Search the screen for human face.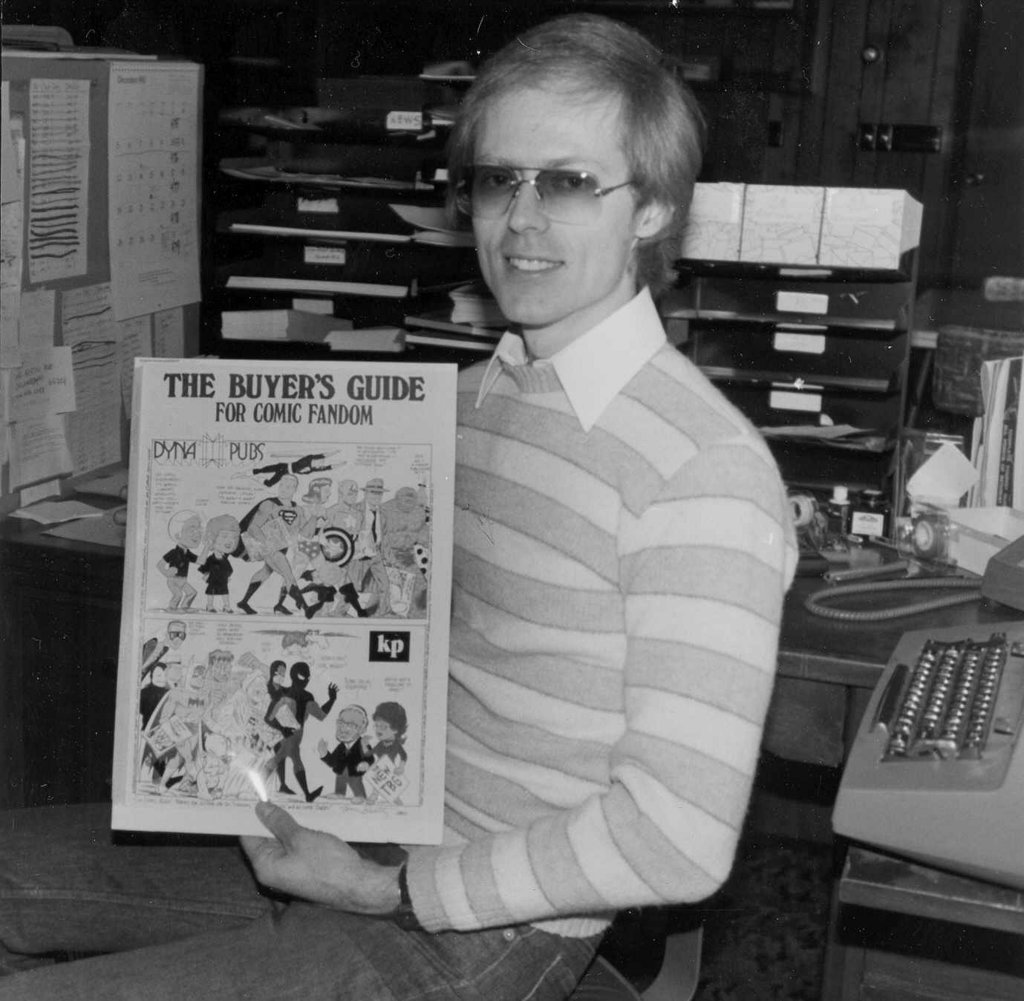
Found at BBox(336, 706, 362, 747).
